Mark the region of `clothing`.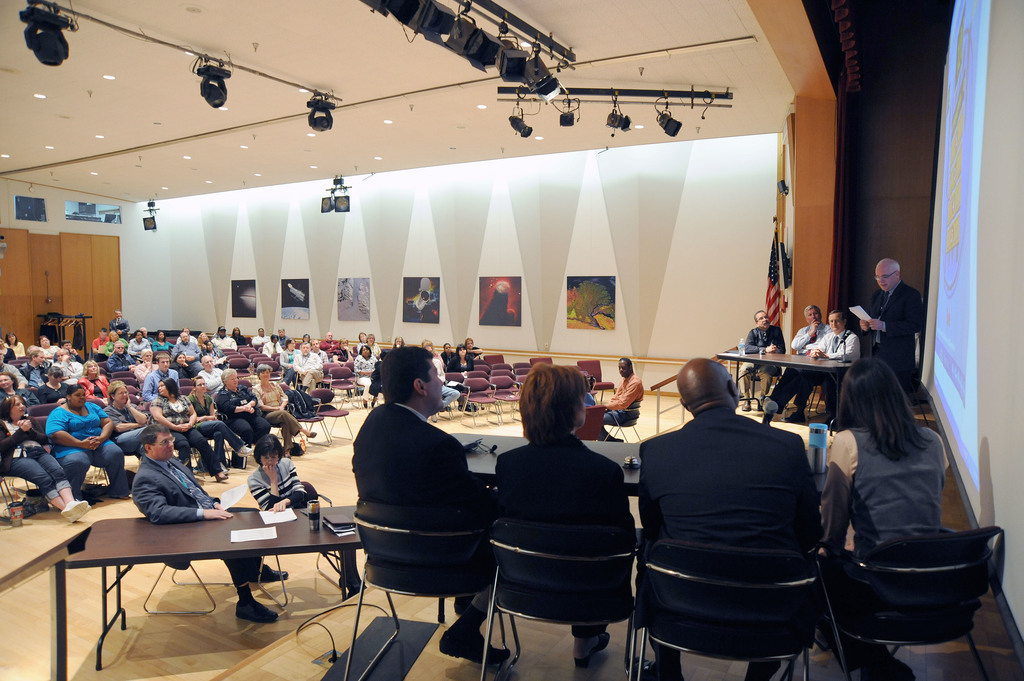
Region: {"left": 467, "top": 342, "right": 487, "bottom": 358}.
